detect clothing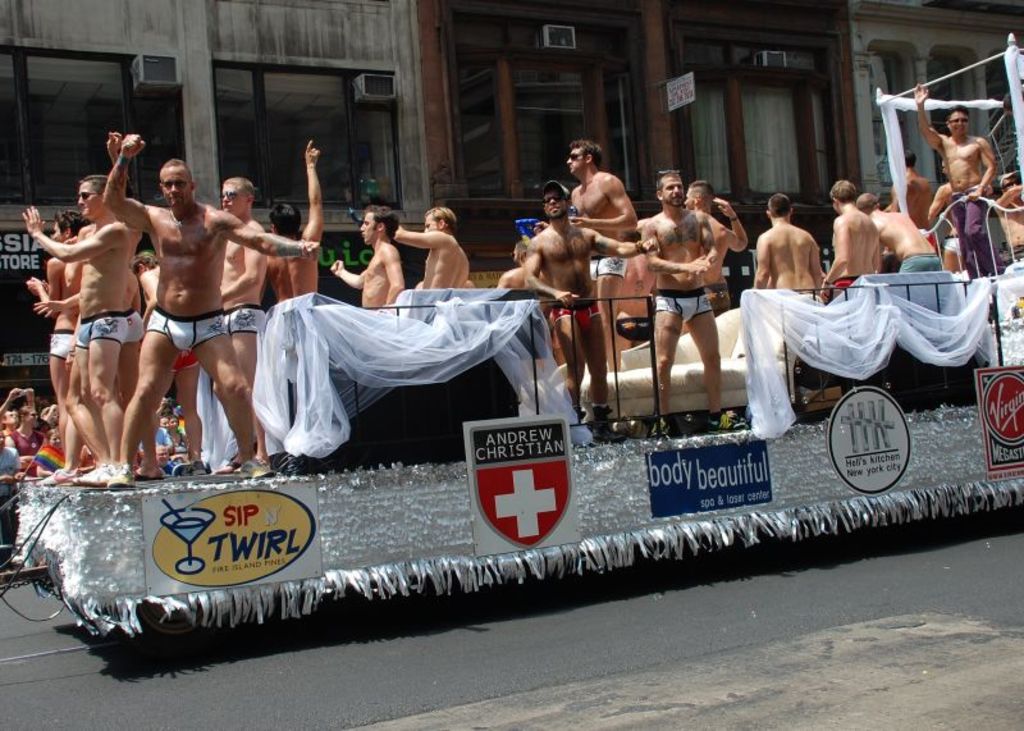
box(653, 289, 716, 323)
